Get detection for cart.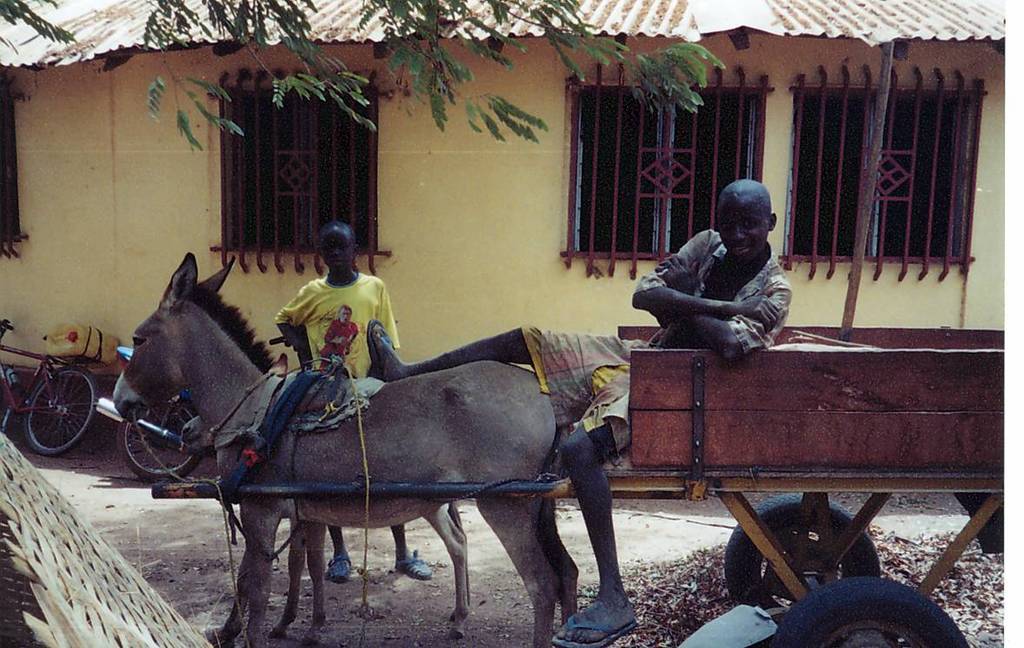
Detection: detection(150, 328, 1005, 647).
